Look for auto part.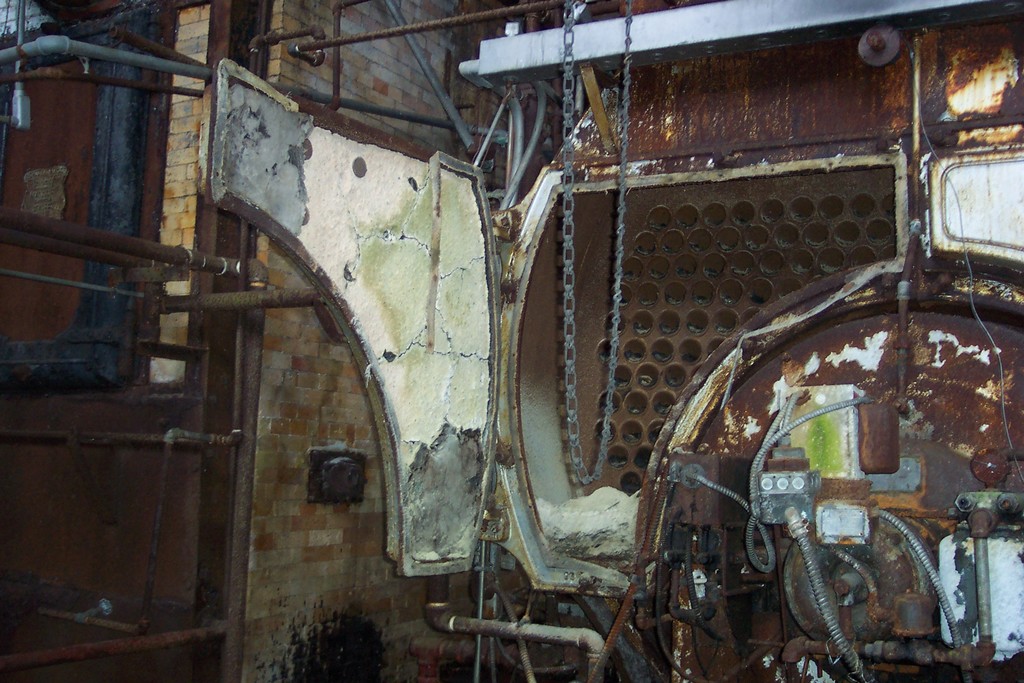
Found: 639:258:1023:682.
